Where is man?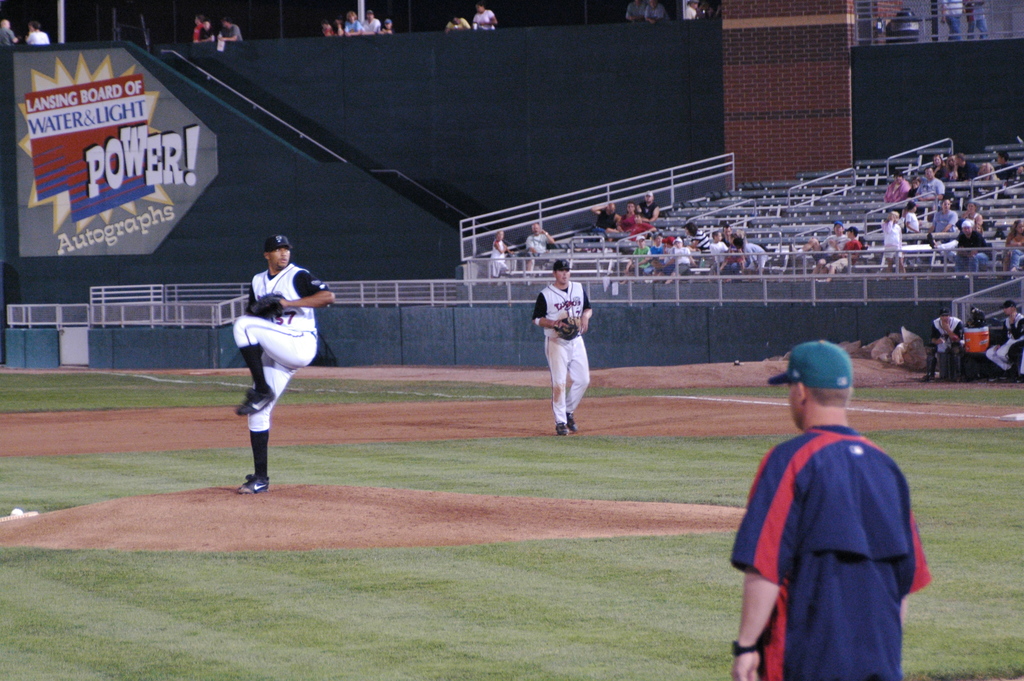
box=[345, 6, 361, 37].
